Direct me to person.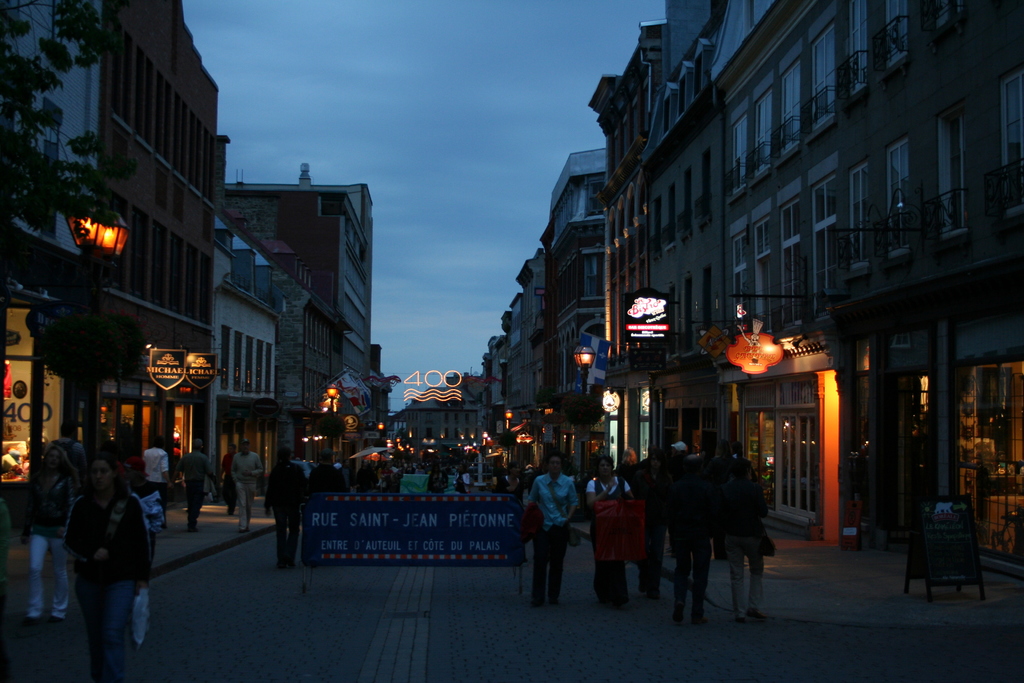
Direction: BBox(704, 447, 775, 616).
